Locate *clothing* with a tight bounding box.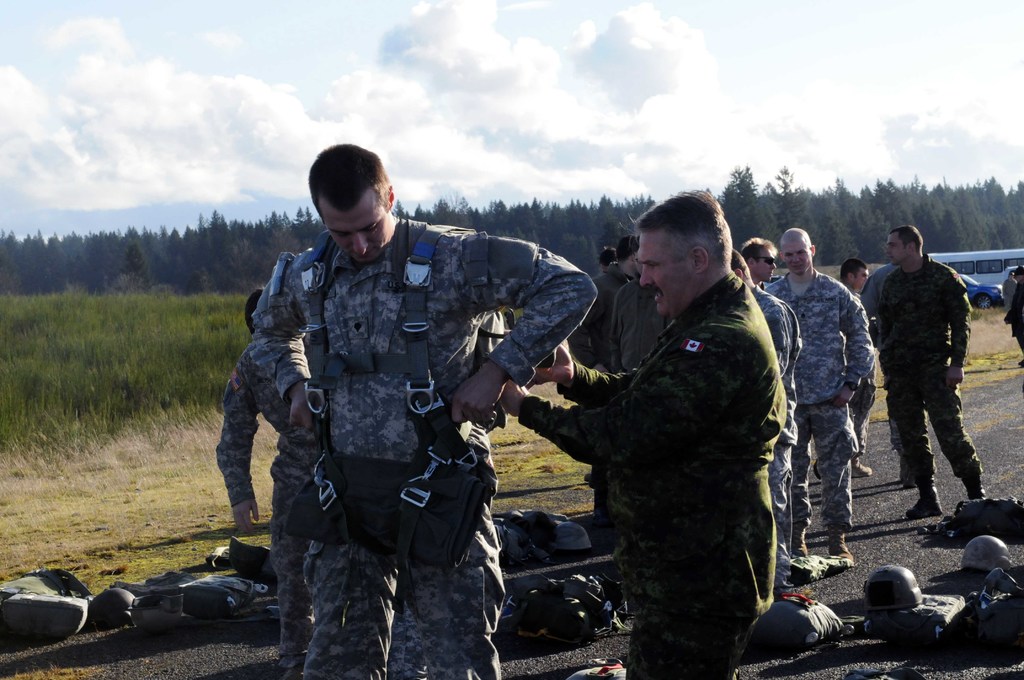
bbox=(301, 546, 498, 679).
